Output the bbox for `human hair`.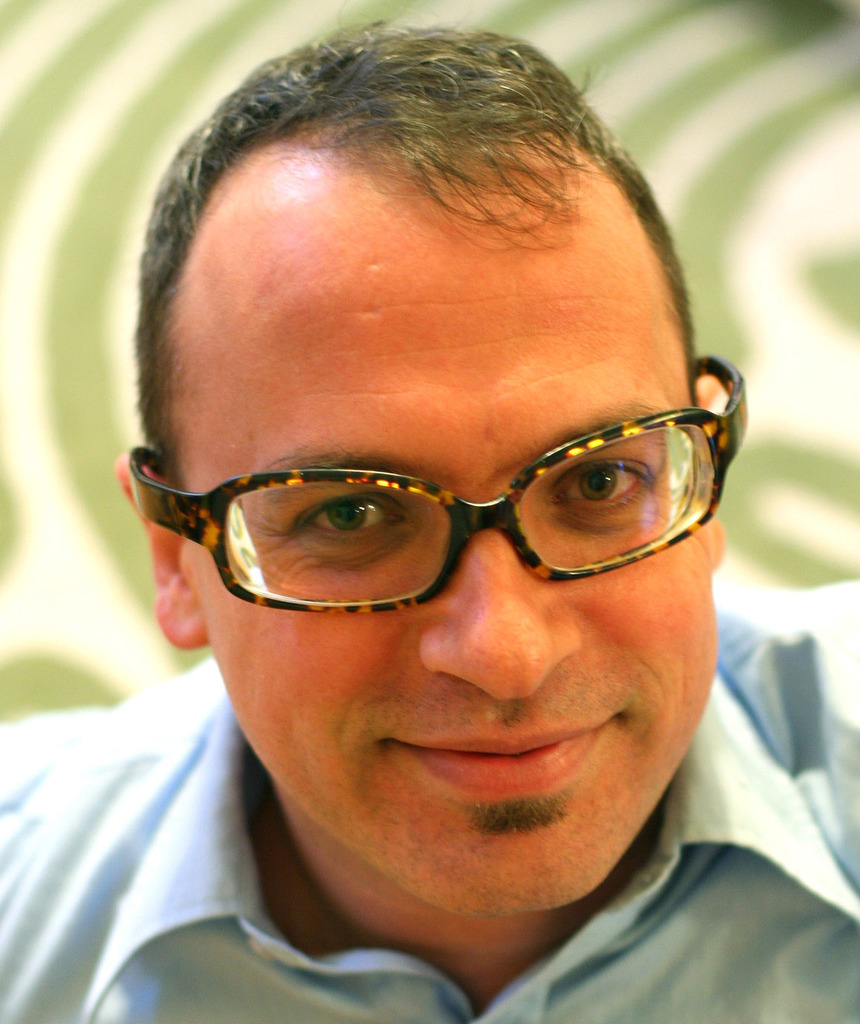
box(141, 15, 692, 489).
